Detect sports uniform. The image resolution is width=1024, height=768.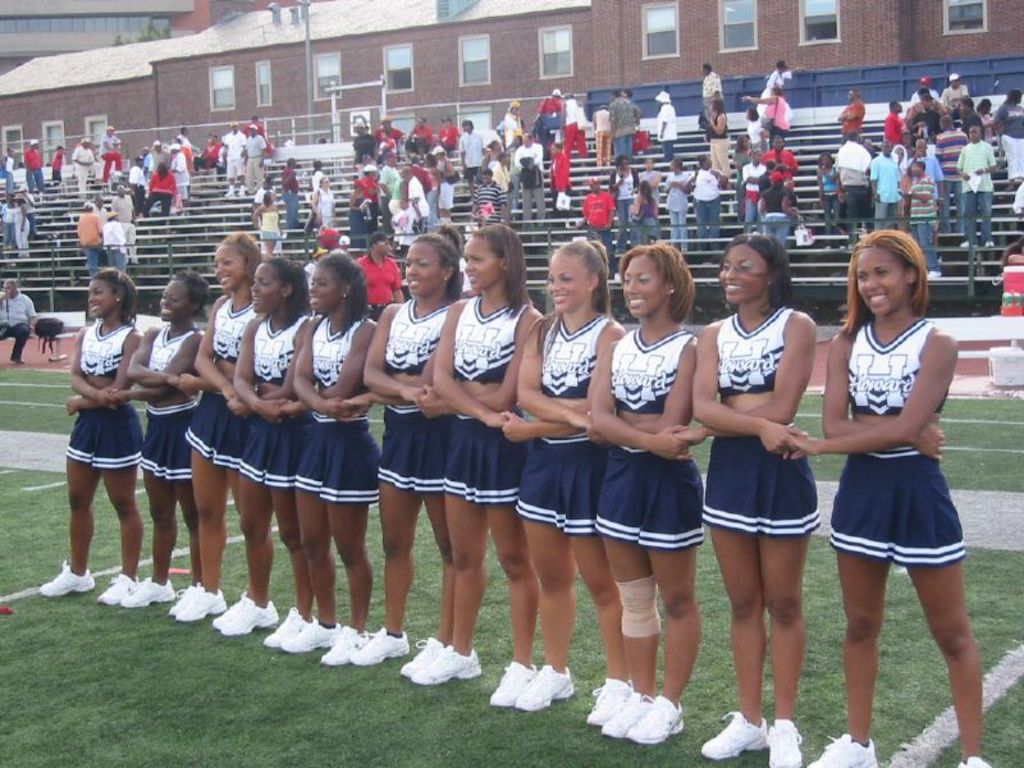
[x1=285, y1=312, x2=388, y2=673].
